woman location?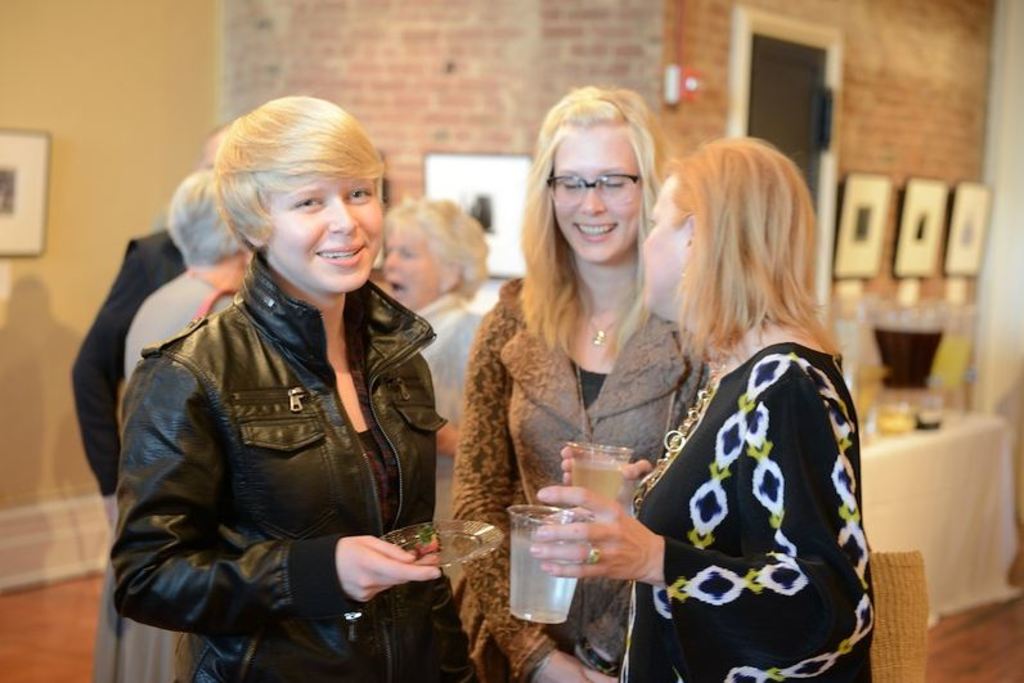
[111,98,484,682]
